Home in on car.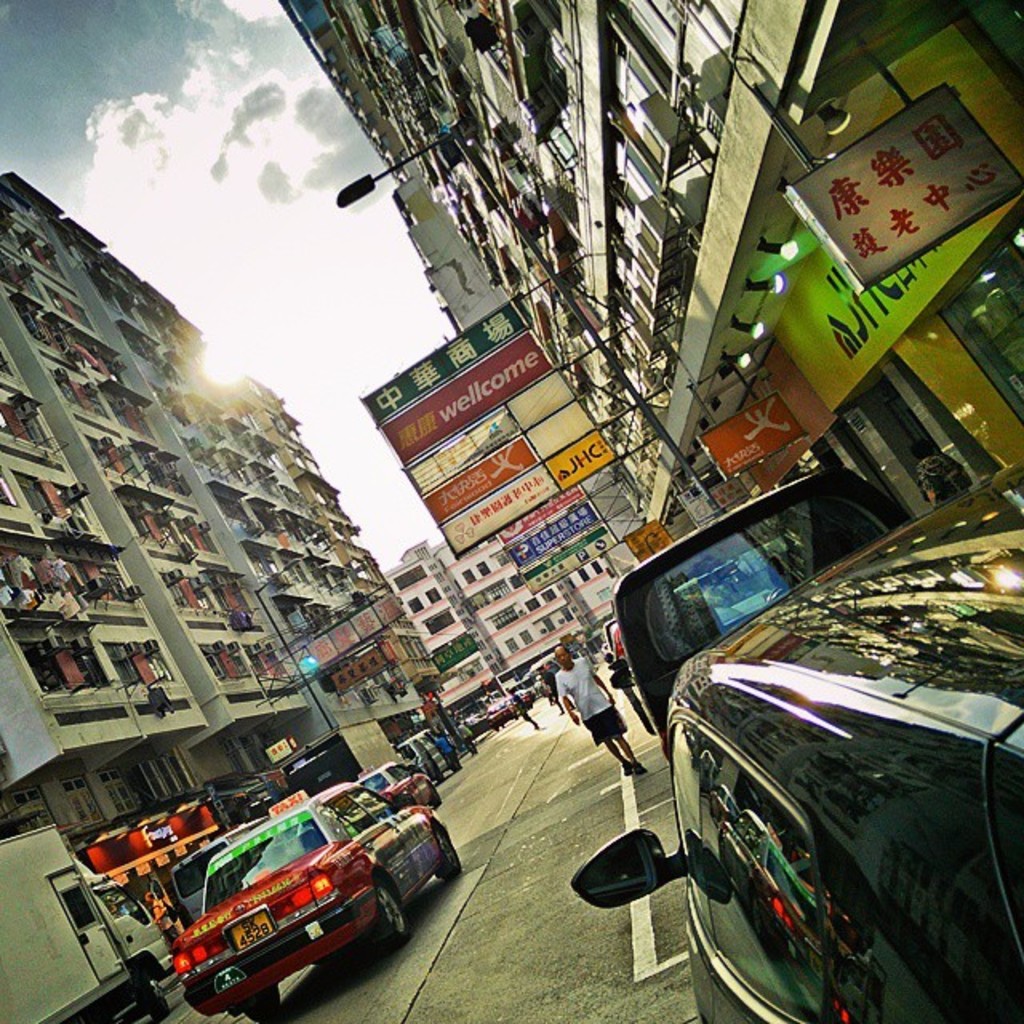
Homed in at Rect(464, 718, 493, 739).
